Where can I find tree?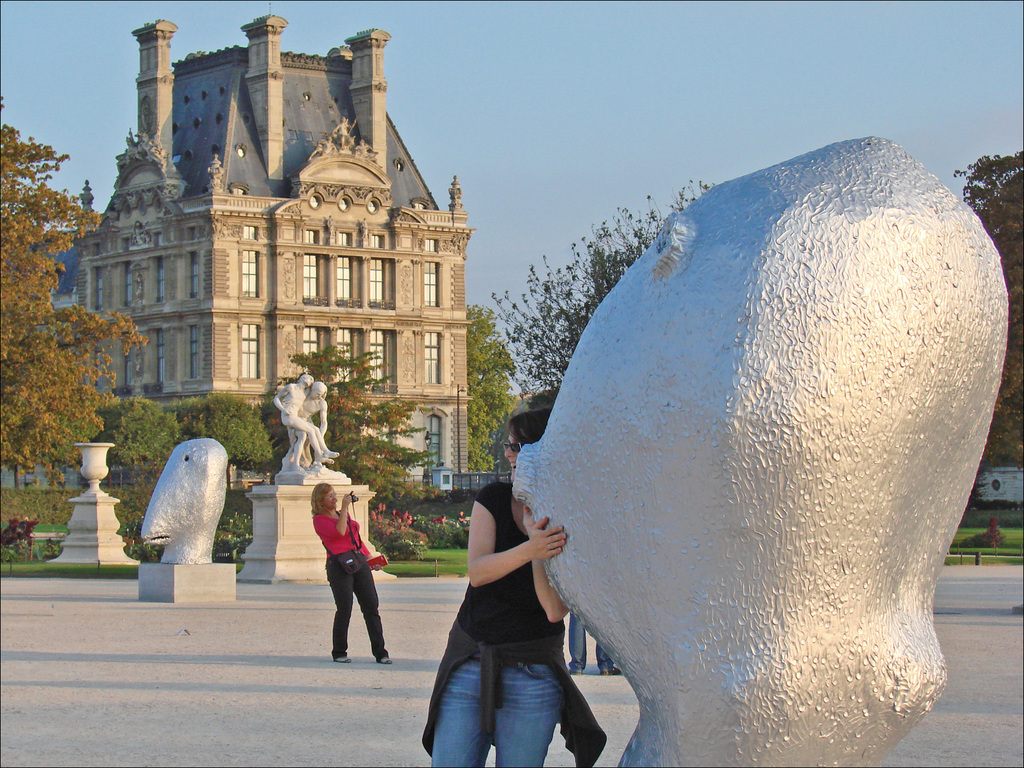
You can find it at box(256, 336, 437, 516).
